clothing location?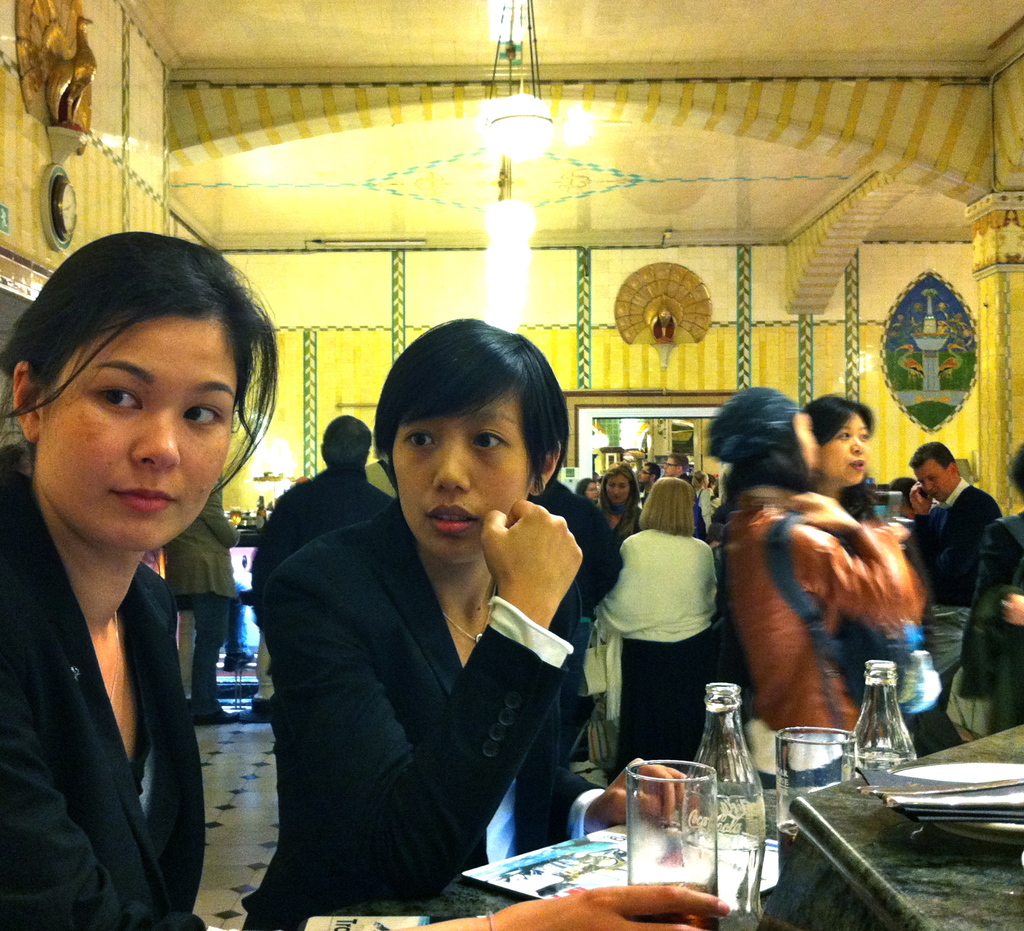
box=[262, 499, 568, 930]
